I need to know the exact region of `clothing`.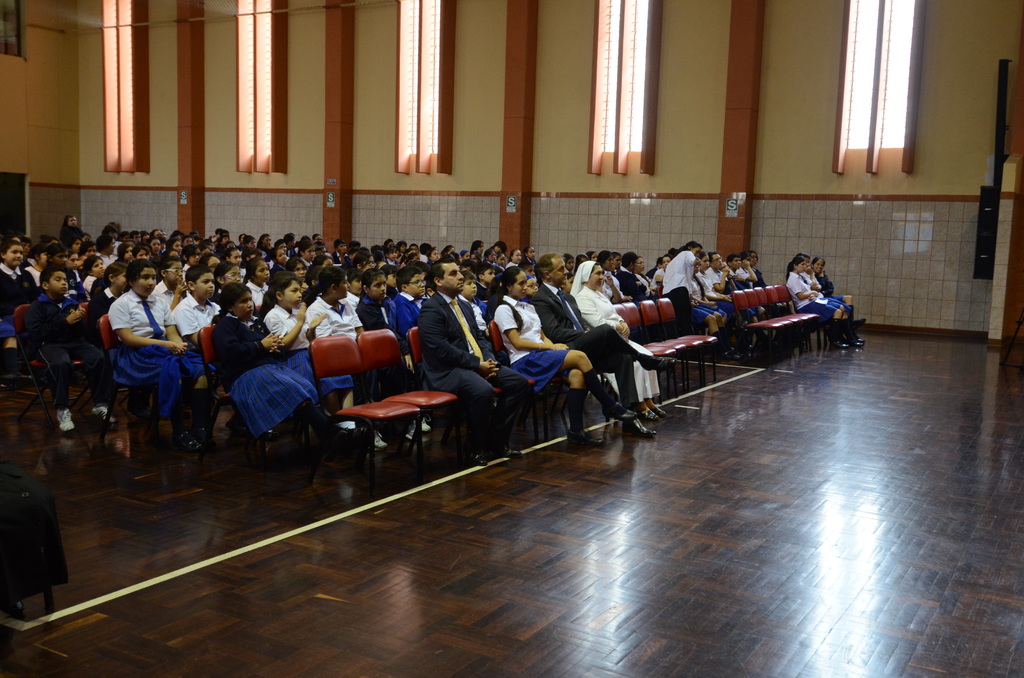
Region: [left=387, top=290, right=425, bottom=345].
